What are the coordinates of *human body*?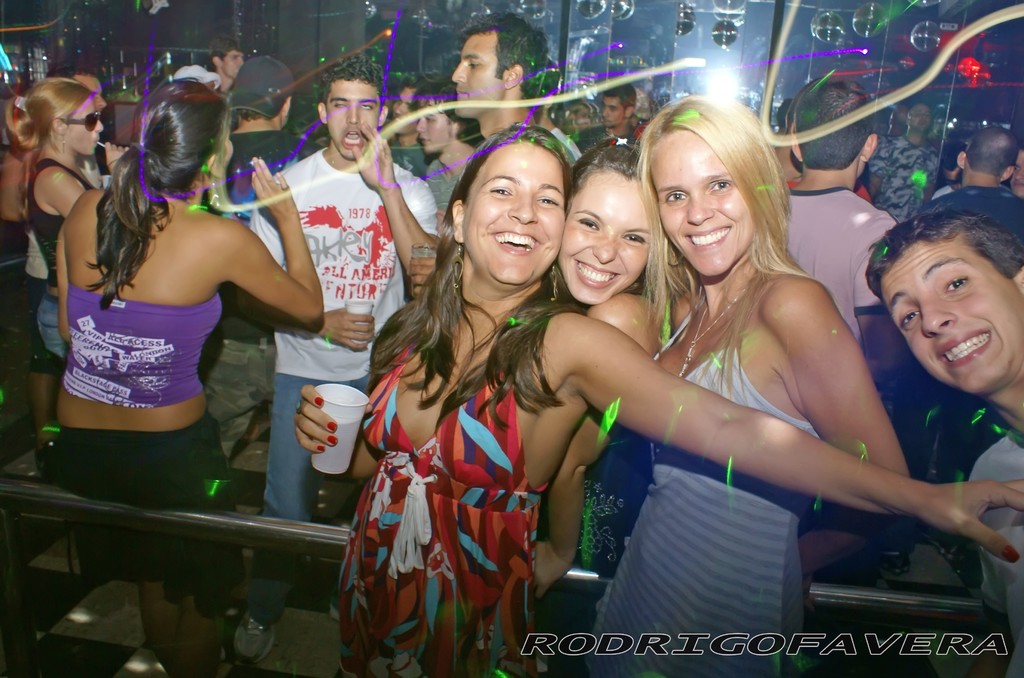
BBox(210, 52, 332, 223).
